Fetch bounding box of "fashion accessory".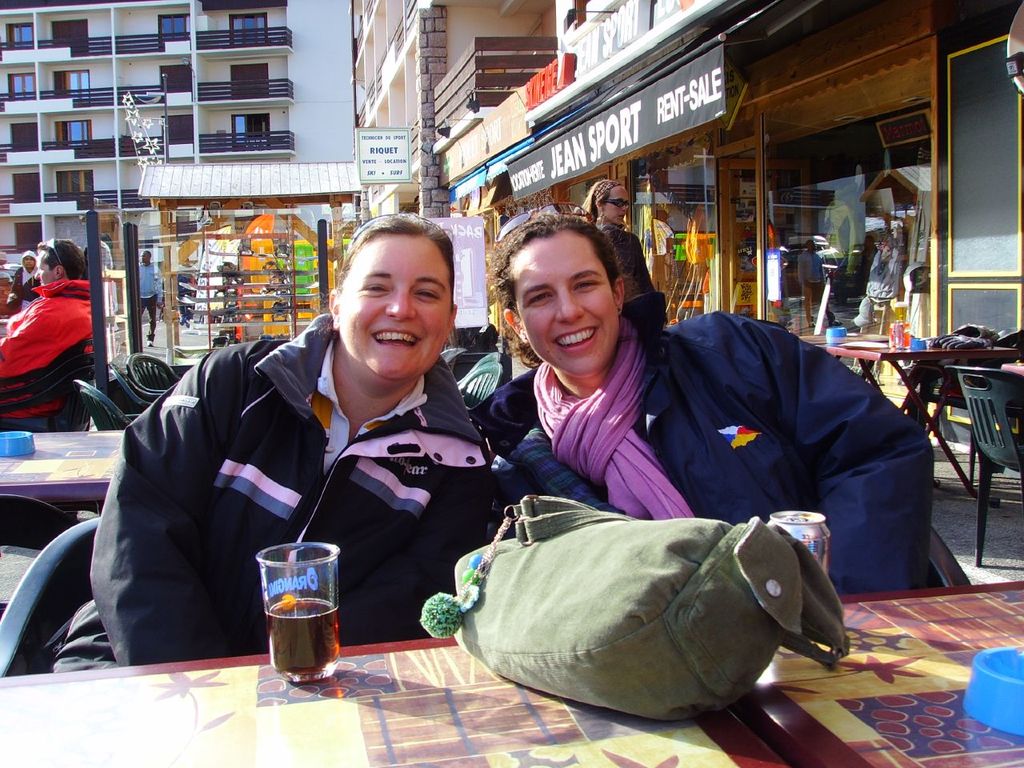
Bbox: 616 304 624 316.
